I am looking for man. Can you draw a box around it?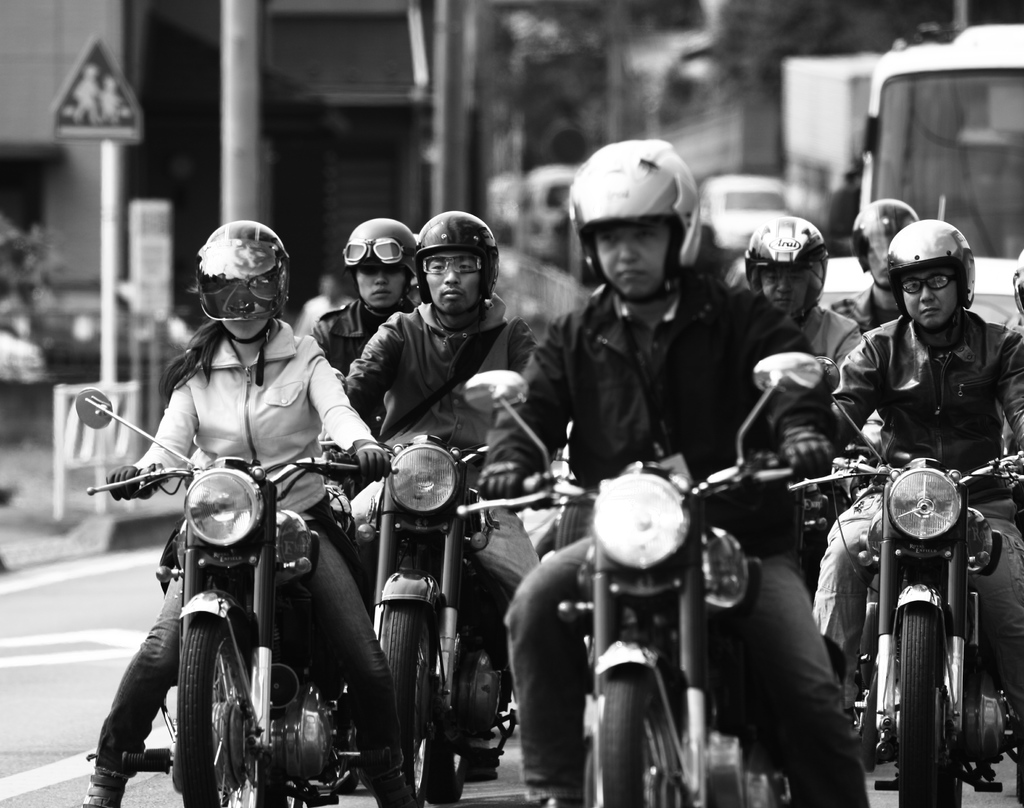
Sure, the bounding box is 827,198,920,330.
